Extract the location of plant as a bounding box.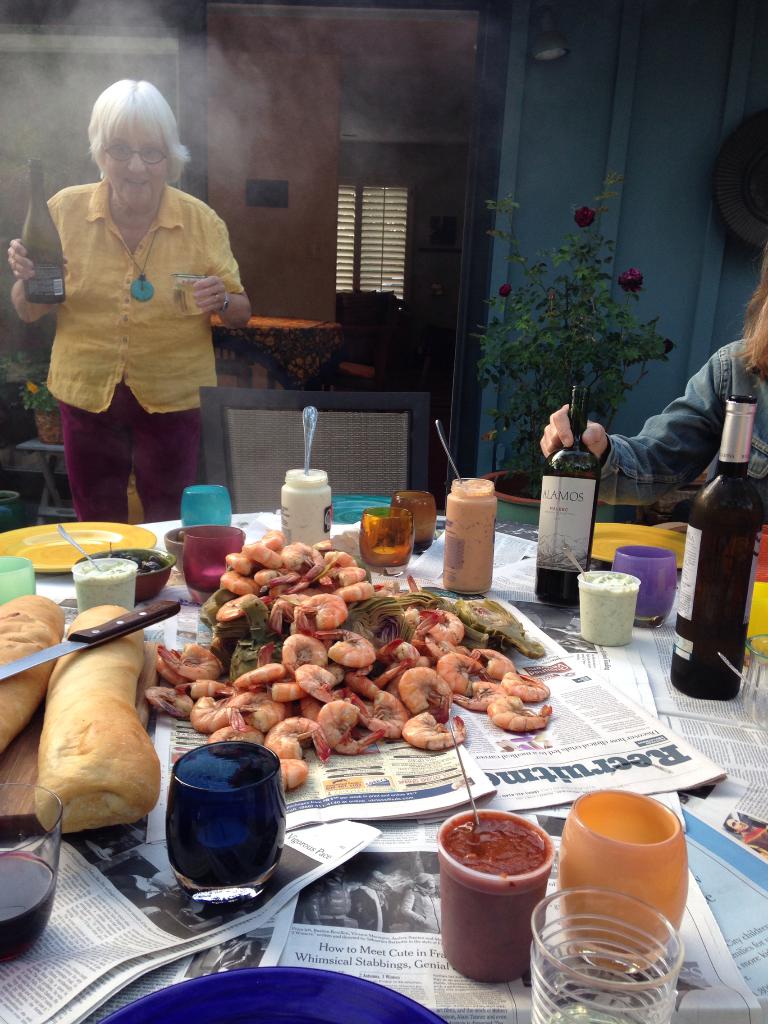
box(470, 218, 682, 433).
